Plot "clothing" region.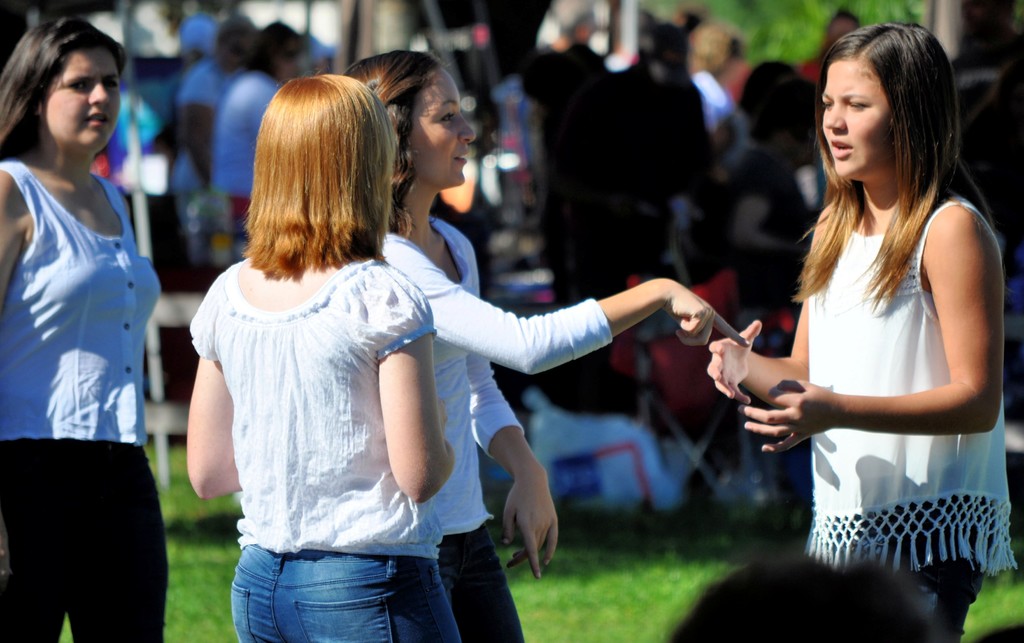
Plotted at 799 197 1021 642.
